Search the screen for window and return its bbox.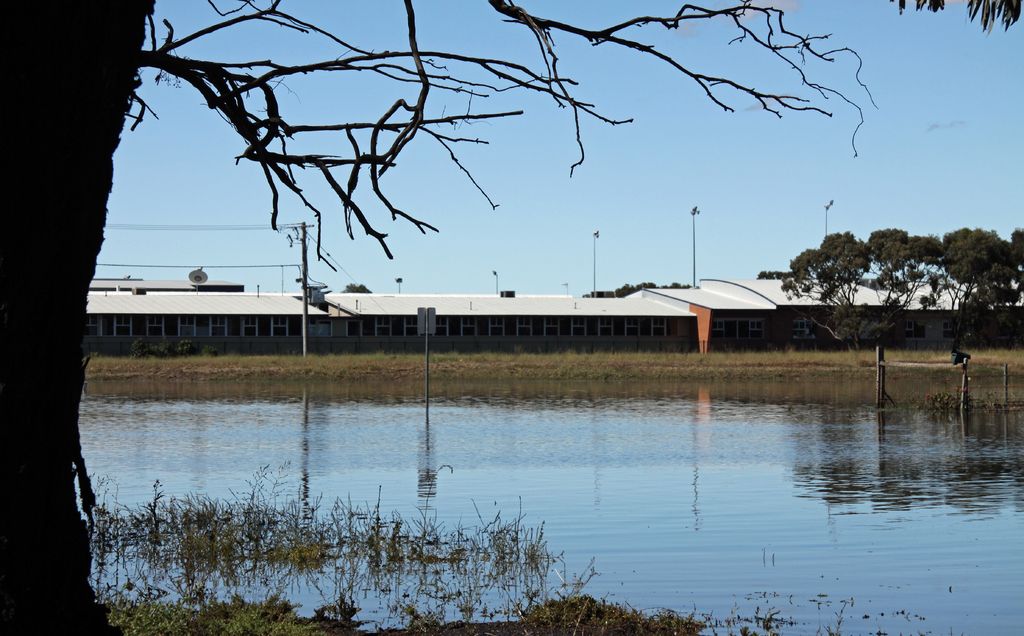
Found: {"x1": 569, "y1": 315, "x2": 585, "y2": 336}.
